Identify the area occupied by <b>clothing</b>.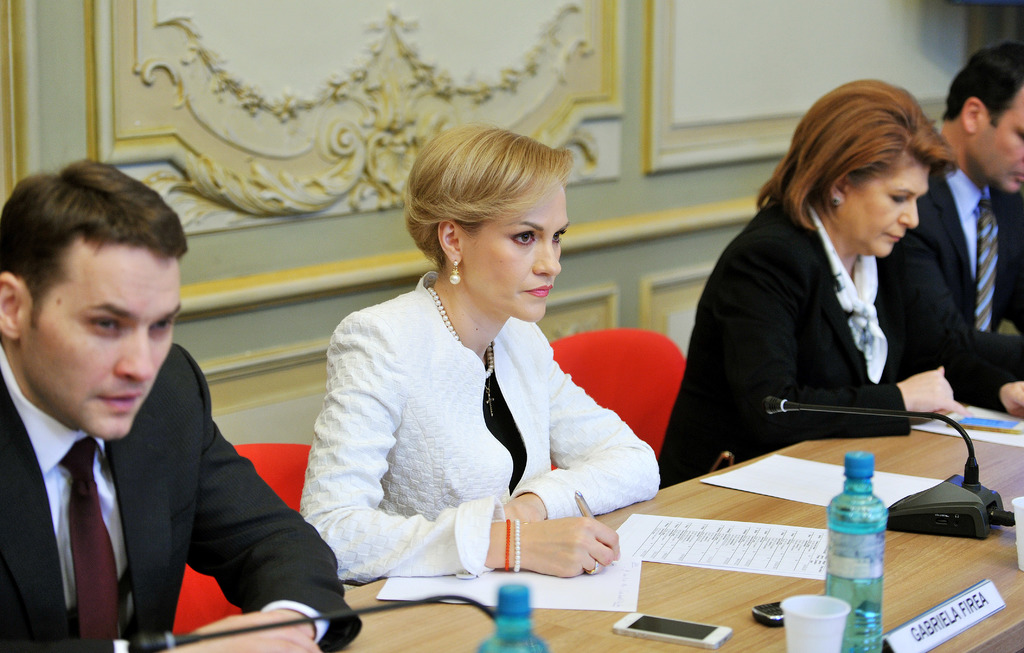
Area: (0, 340, 362, 652).
